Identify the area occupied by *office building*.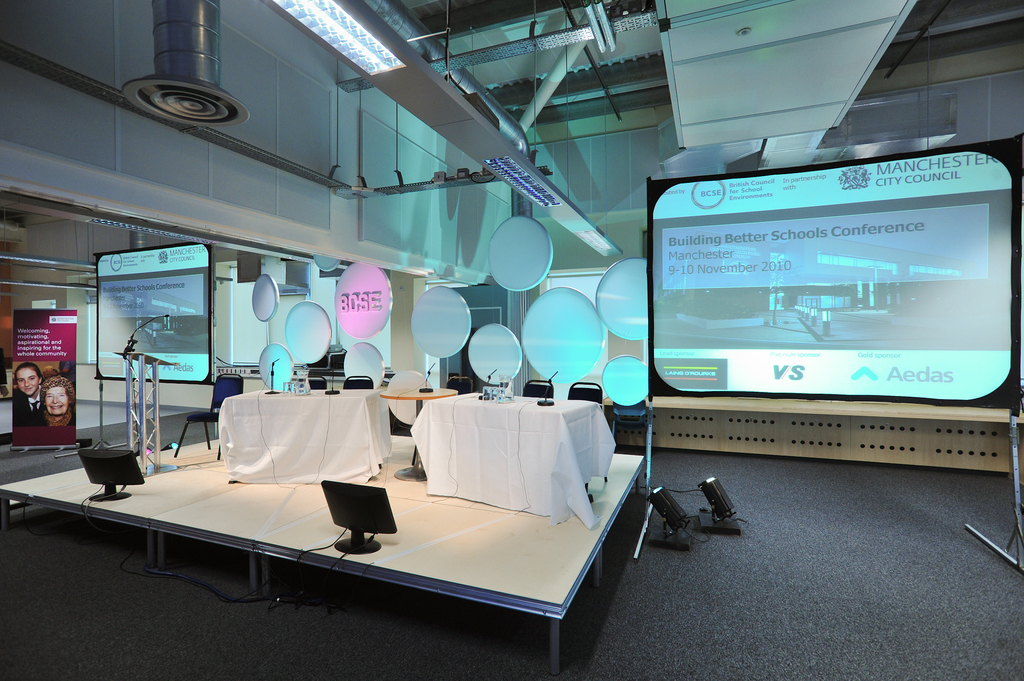
Area: left=42, top=17, right=852, bottom=675.
